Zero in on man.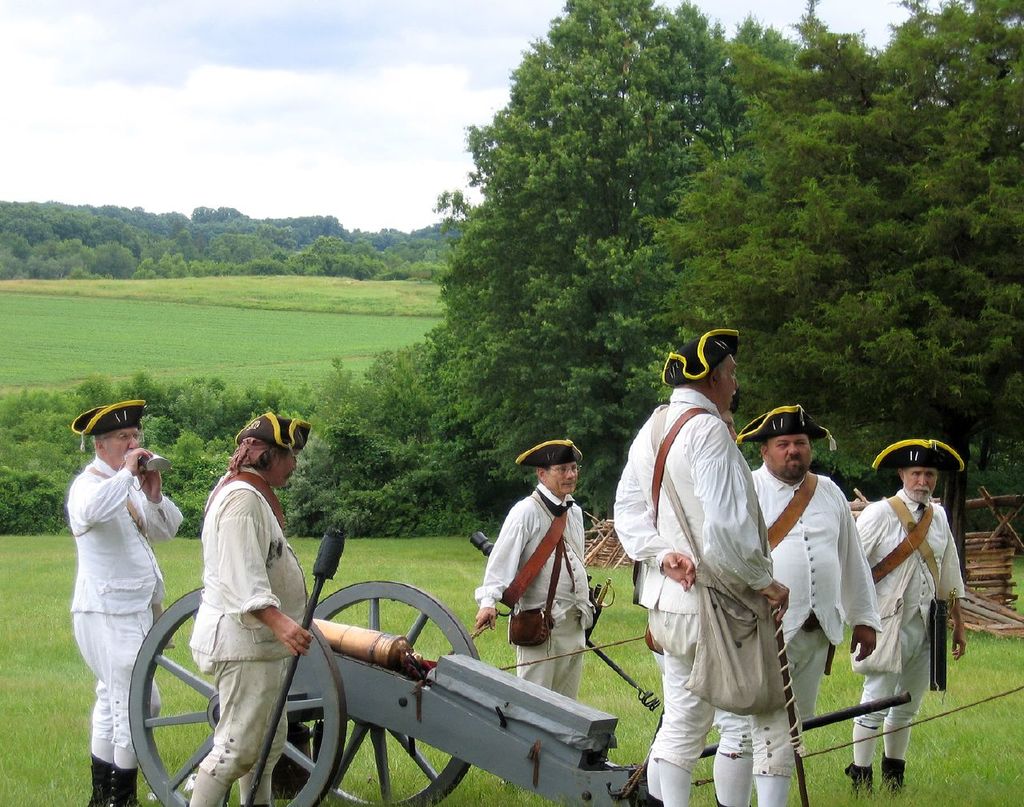
Zeroed in: {"left": 160, "top": 436, "right": 327, "bottom": 782}.
